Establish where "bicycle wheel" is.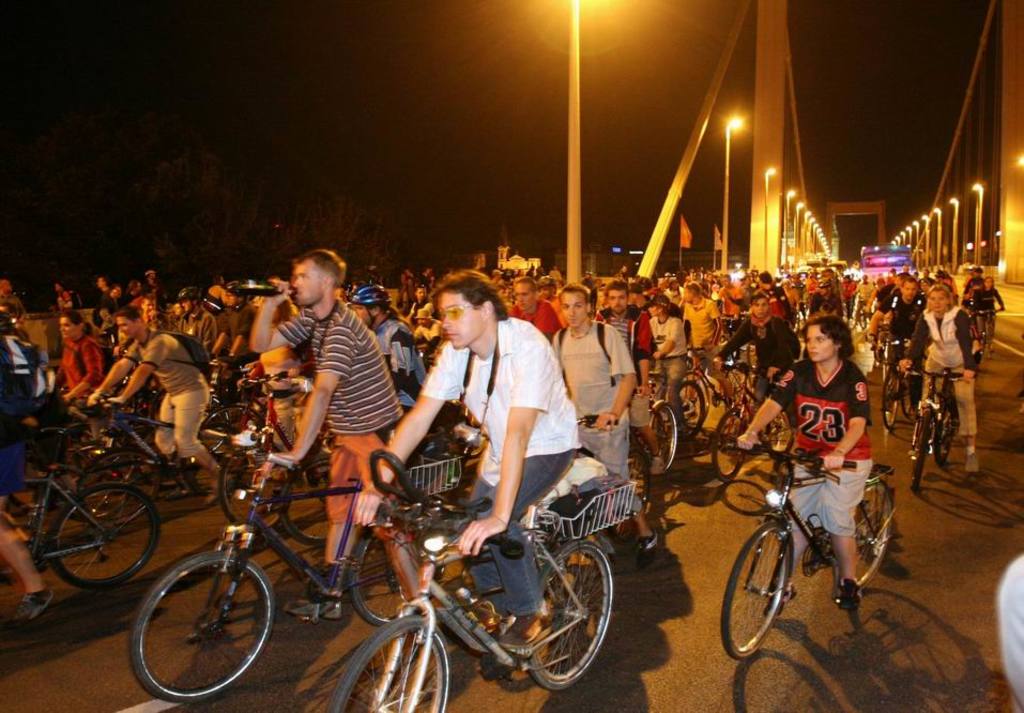
Established at {"left": 346, "top": 510, "right": 458, "bottom": 627}.
